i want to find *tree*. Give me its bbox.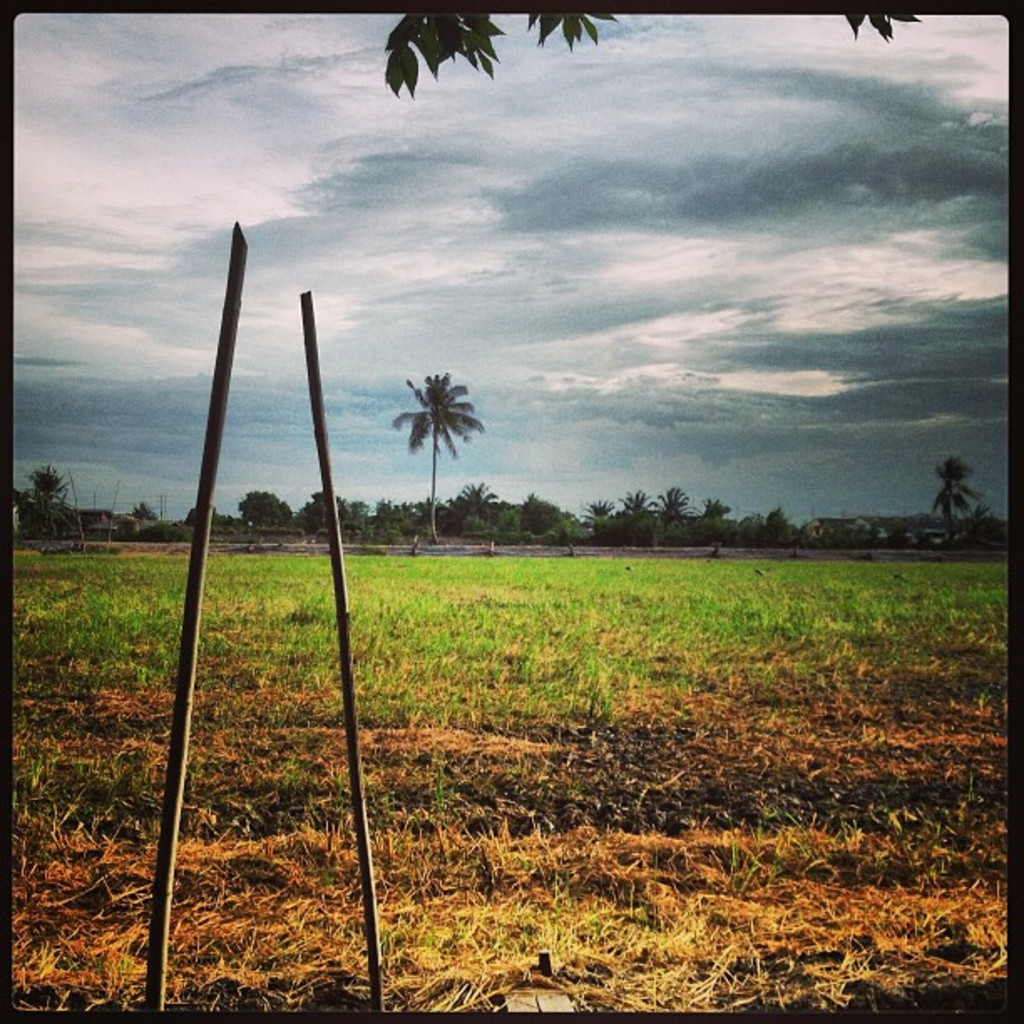
[left=773, top=507, right=798, bottom=547].
